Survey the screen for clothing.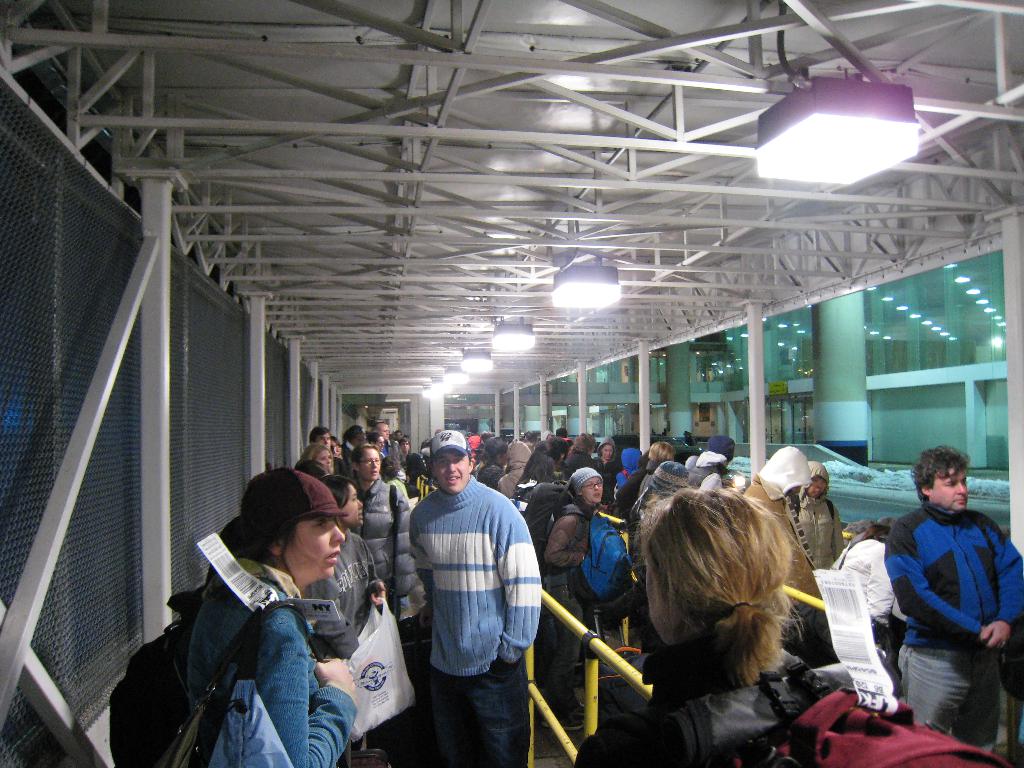
Survey found: (x1=195, y1=560, x2=356, y2=767).
